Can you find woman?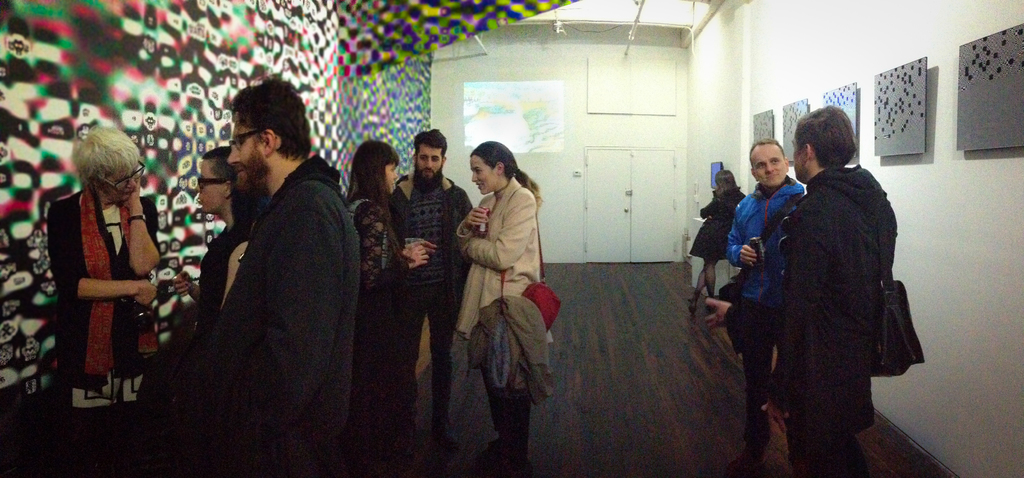
Yes, bounding box: [left=177, top=151, right=263, bottom=332].
